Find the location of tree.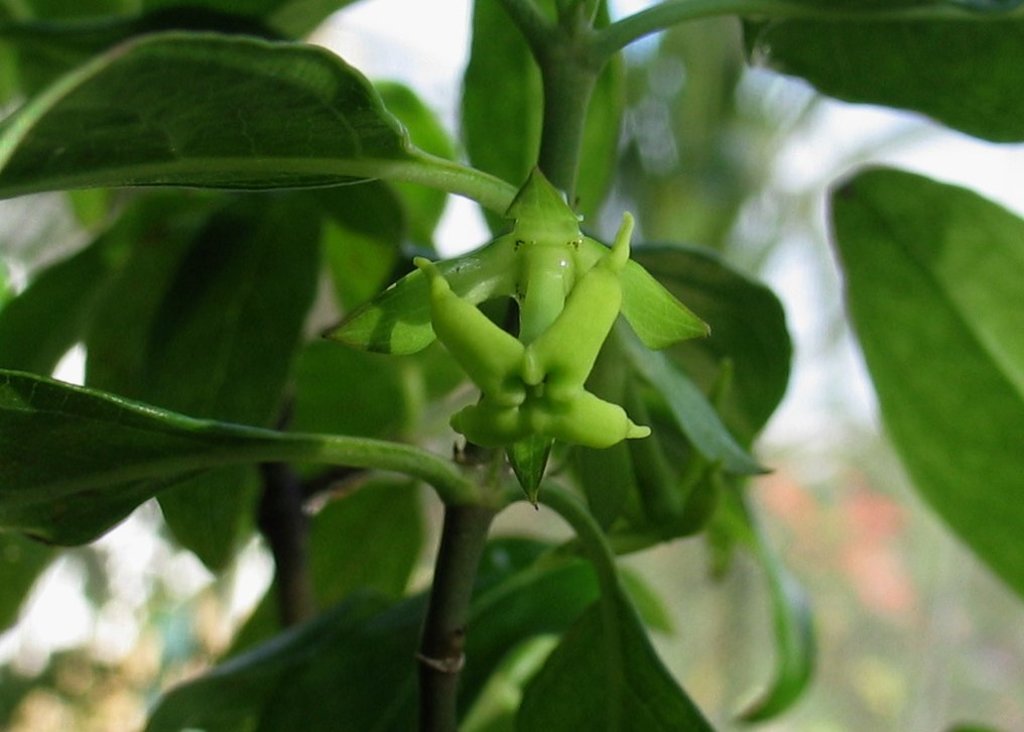
Location: <bbox>0, 0, 1015, 731</bbox>.
